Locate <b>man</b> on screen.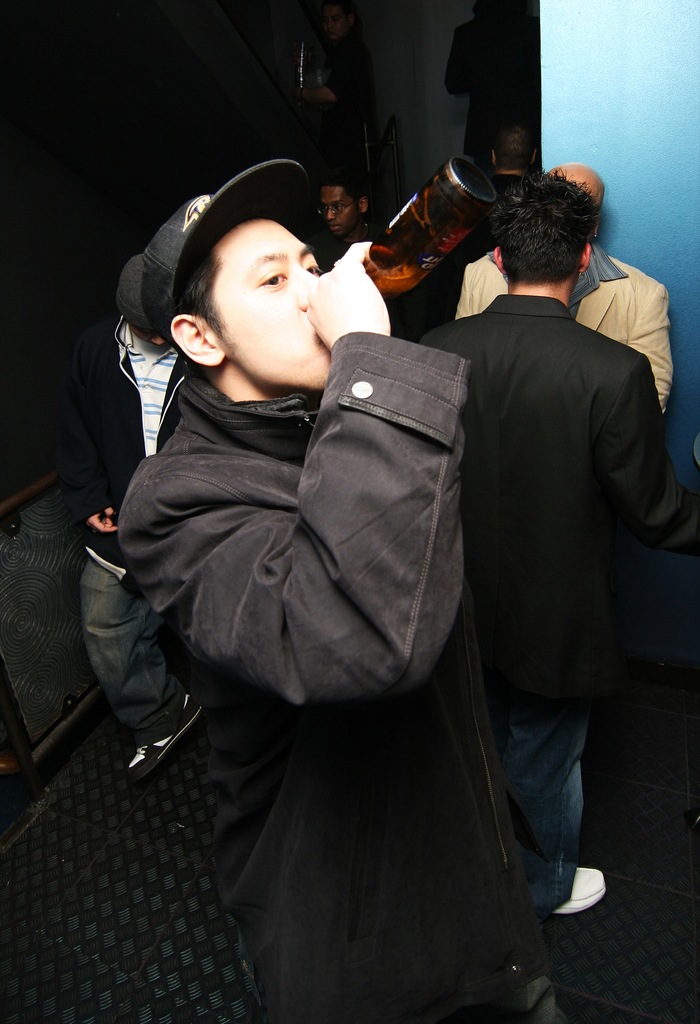
On screen at left=454, top=161, right=672, bottom=415.
